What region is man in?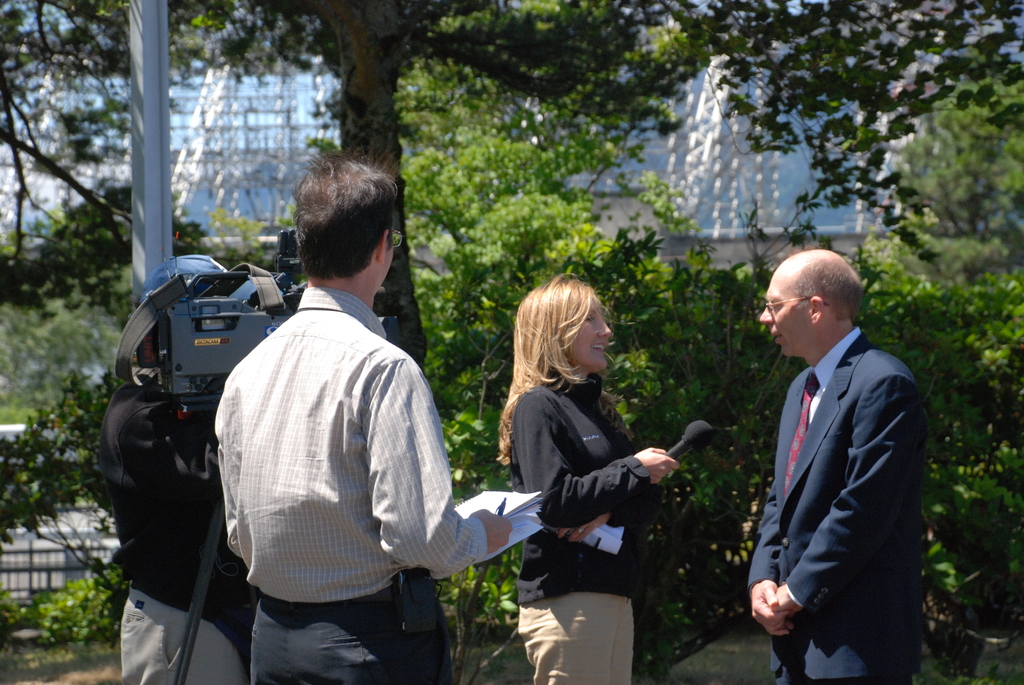
bbox=(739, 238, 938, 684).
